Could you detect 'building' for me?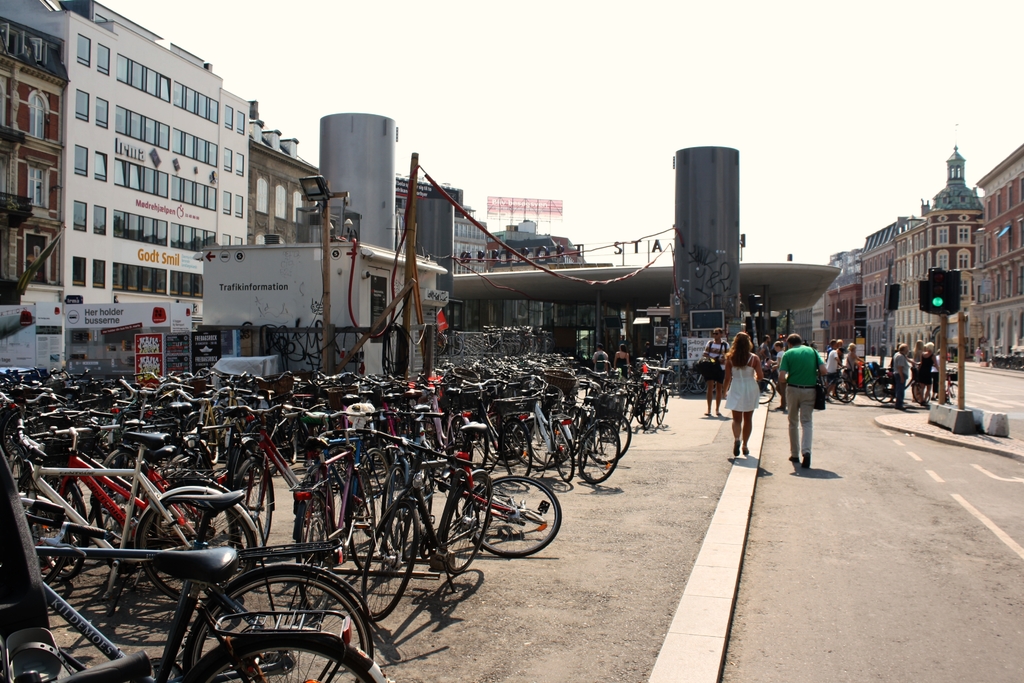
Detection result: x1=1 y1=0 x2=251 y2=308.
